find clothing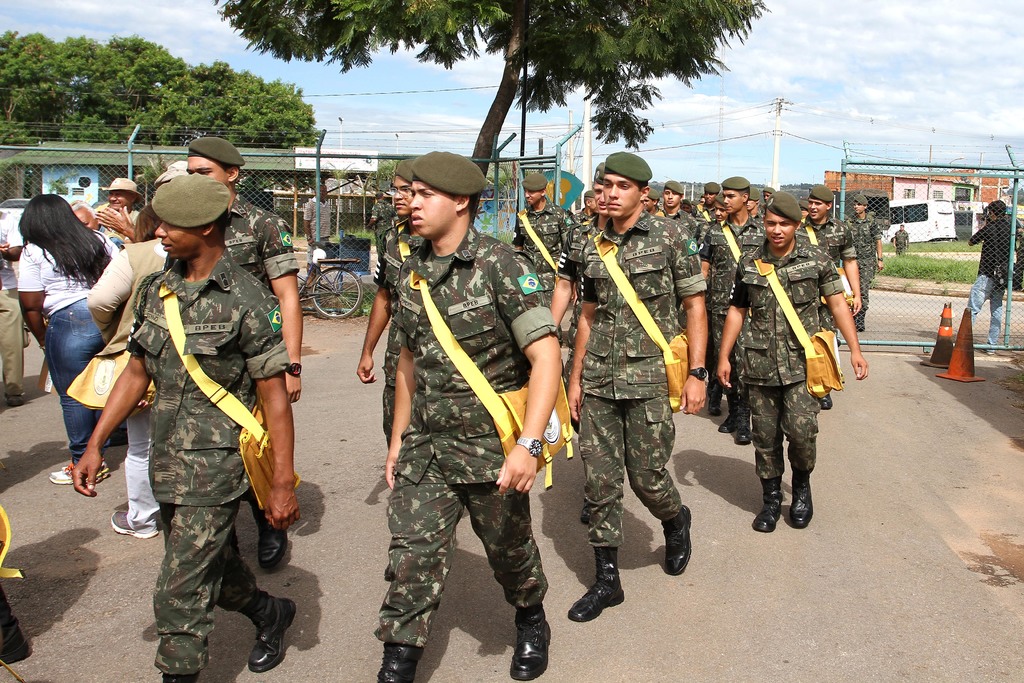
[left=575, top=210, right=709, bottom=547]
